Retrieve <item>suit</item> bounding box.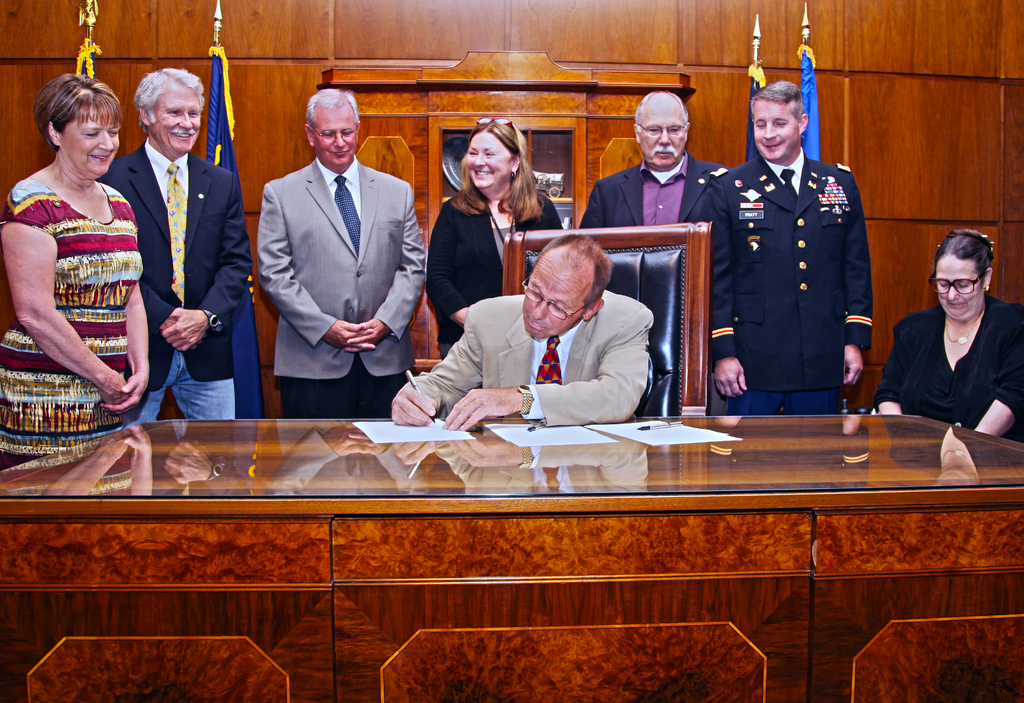
Bounding box: box=[251, 86, 423, 433].
